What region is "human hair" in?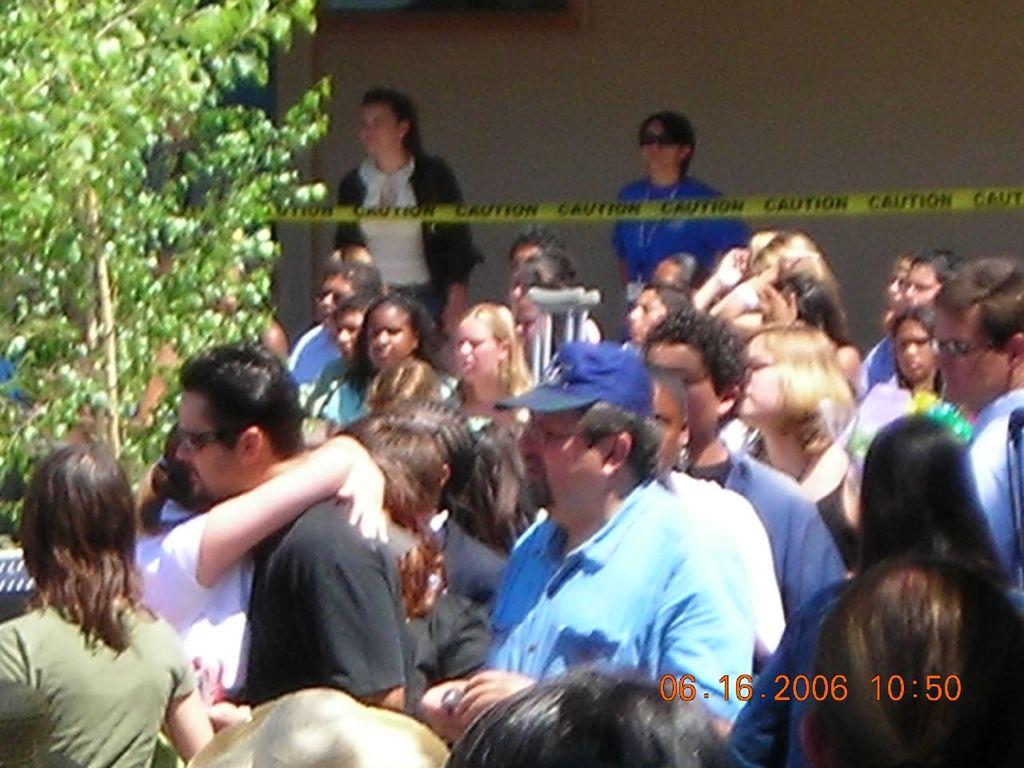
[333, 414, 454, 622].
